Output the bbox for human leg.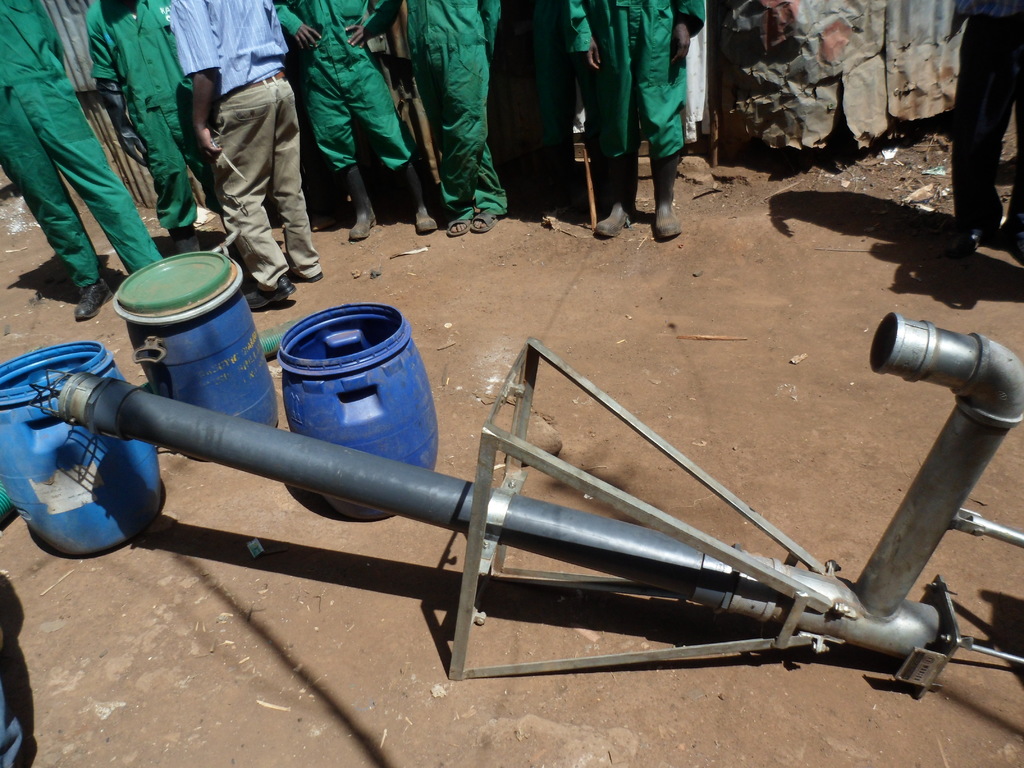
(0, 36, 113, 316).
